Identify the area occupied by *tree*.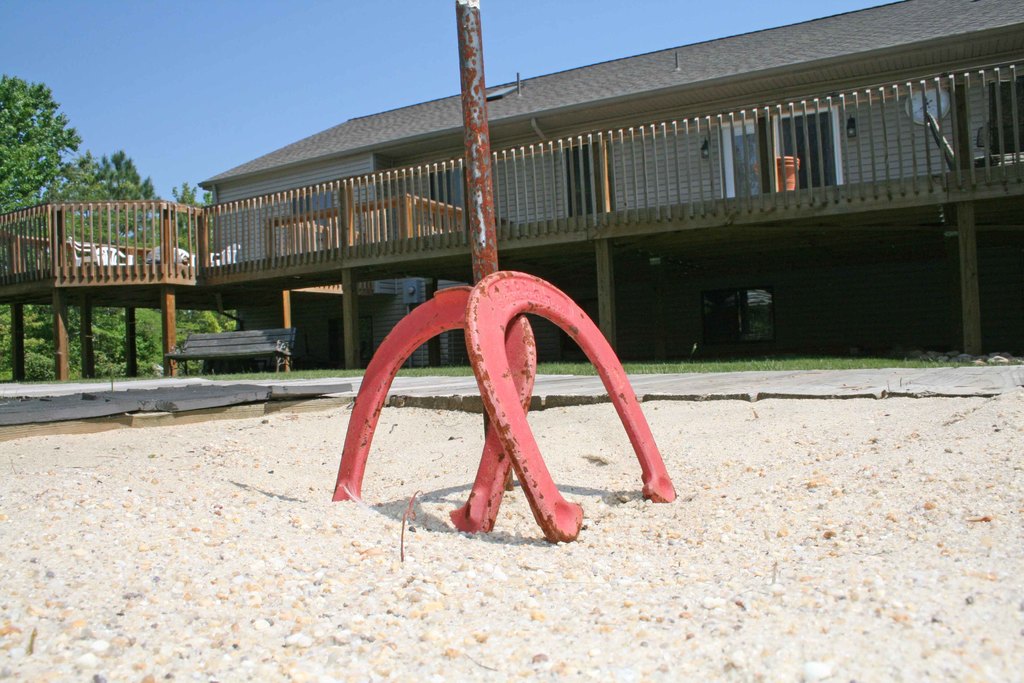
Area: (left=0, top=67, right=92, bottom=221).
